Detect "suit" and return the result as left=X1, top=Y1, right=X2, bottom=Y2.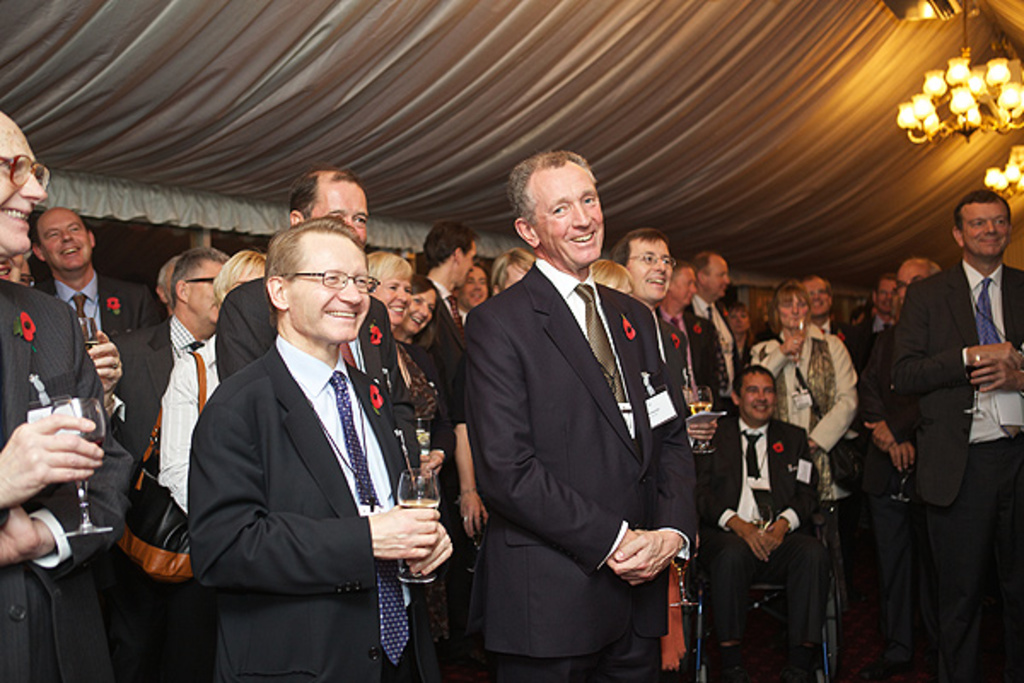
left=43, top=273, right=157, bottom=347.
